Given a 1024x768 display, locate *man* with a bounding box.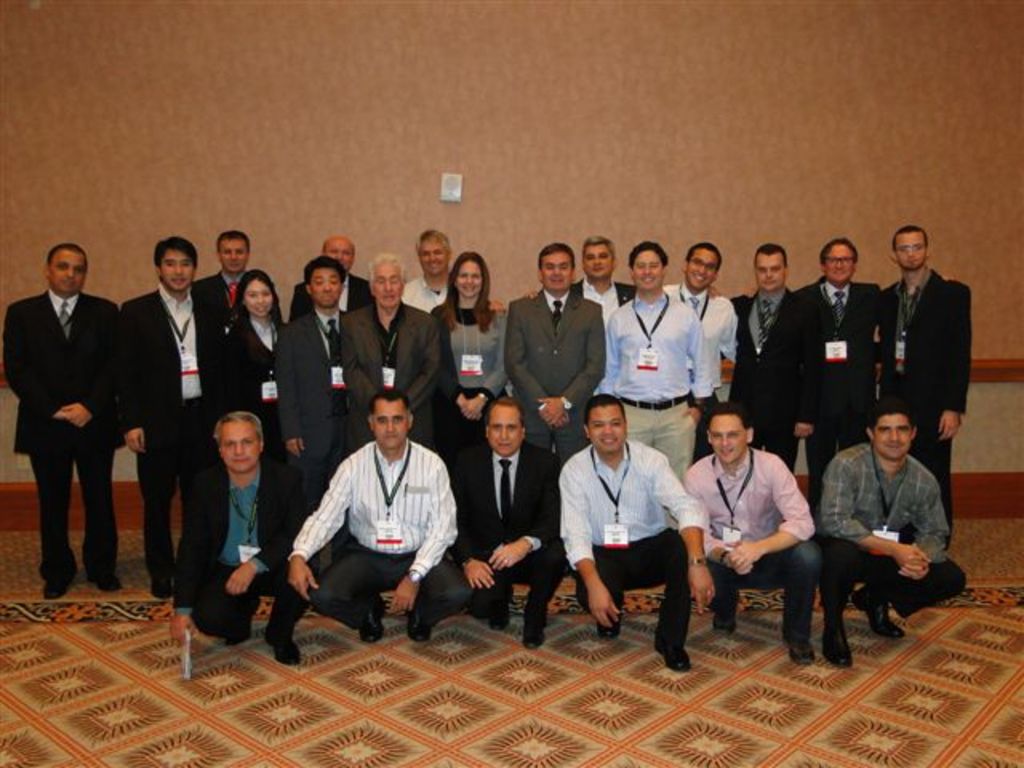
Located: box(3, 242, 126, 602).
